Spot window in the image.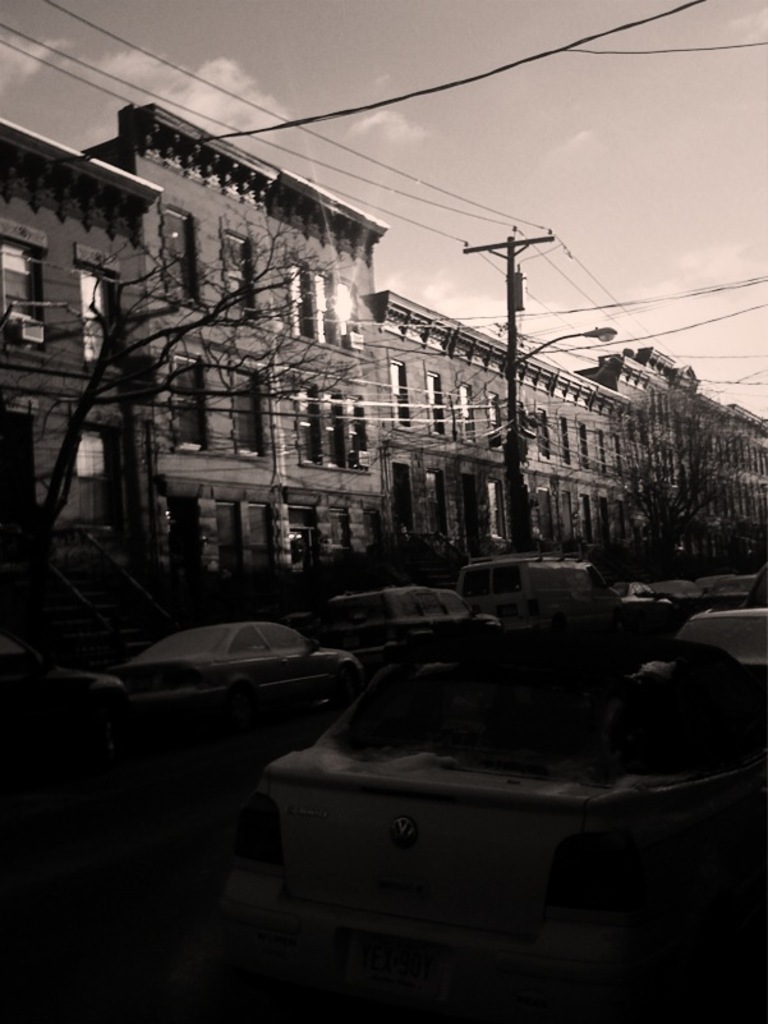
window found at pyautogui.locateOnScreen(427, 375, 446, 440).
